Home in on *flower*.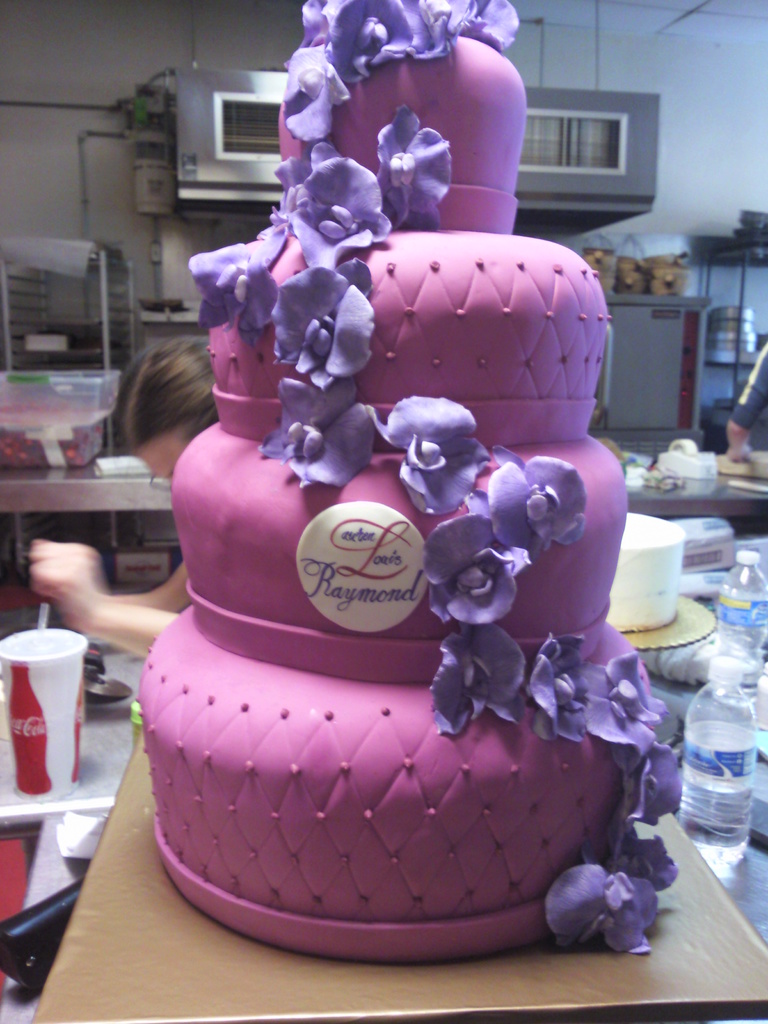
Homed in at detection(327, 0, 527, 77).
